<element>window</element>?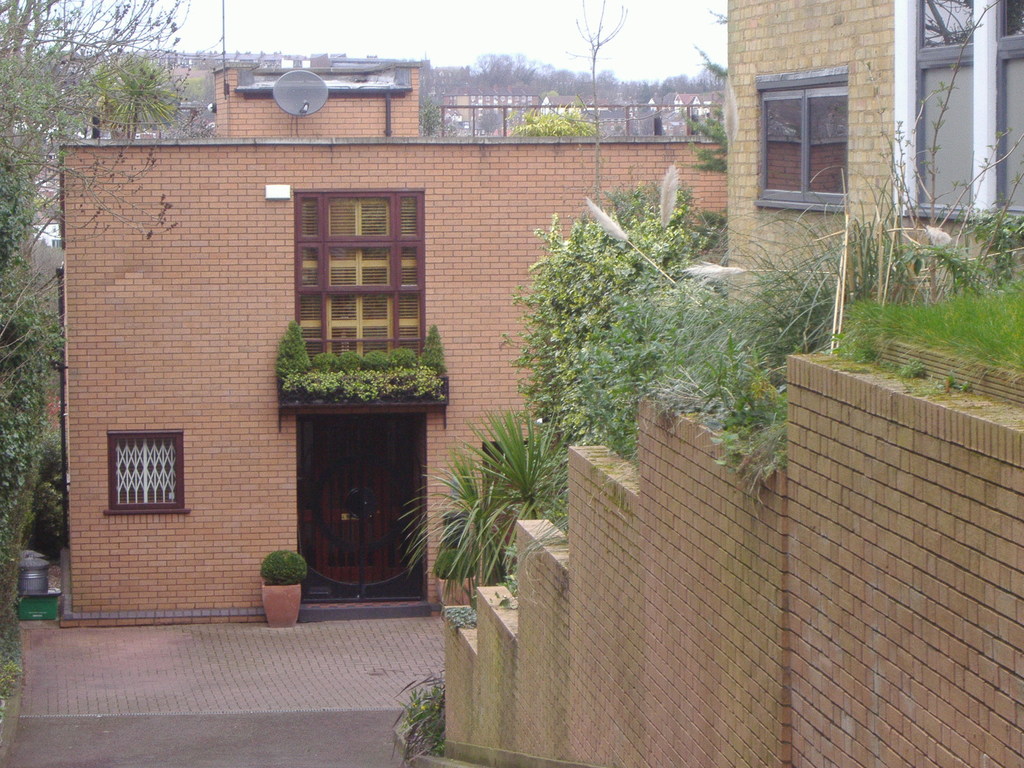
<bbox>755, 67, 851, 201</bbox>
